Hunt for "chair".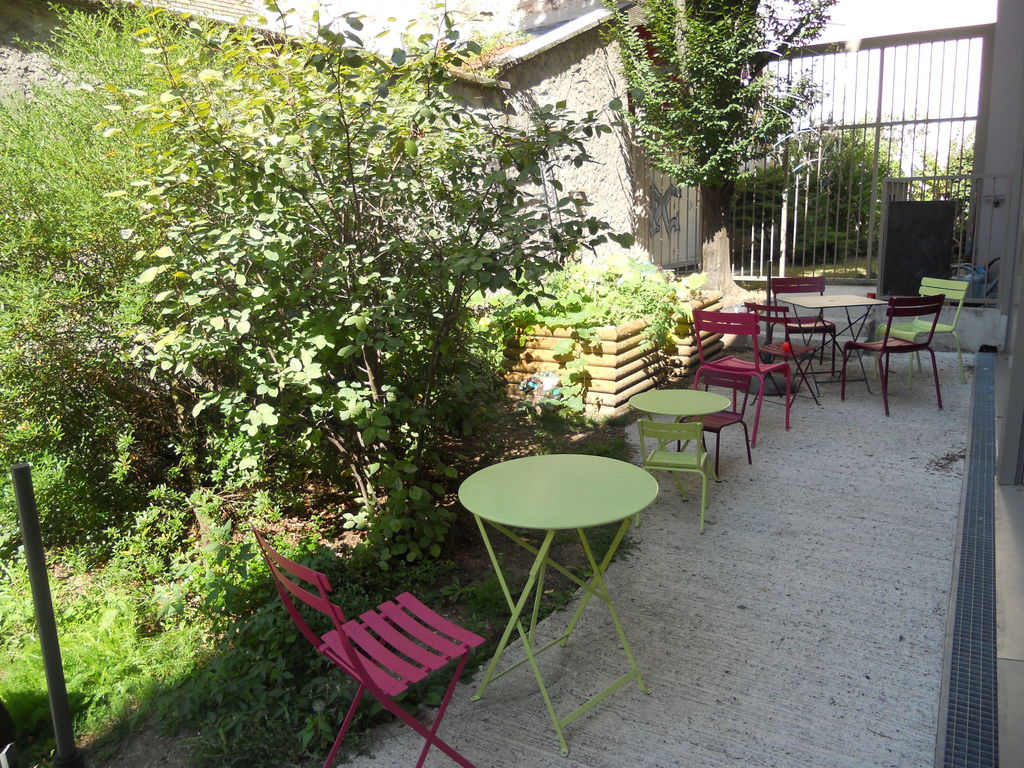
Hunted down at (675,359,755,478).
